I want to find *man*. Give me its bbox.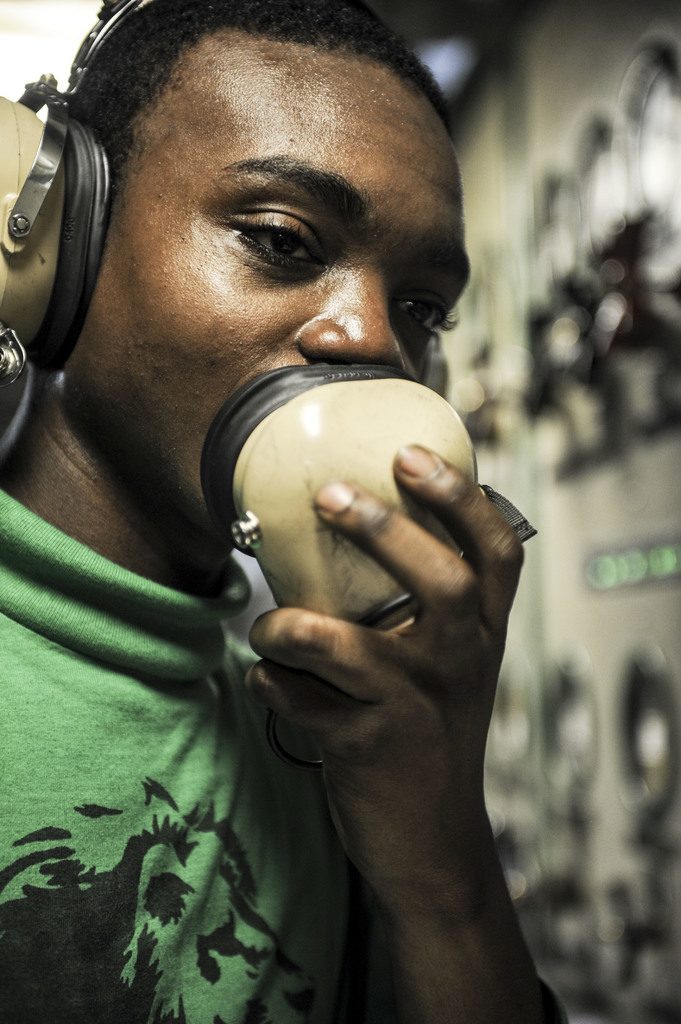
crop(8, 24, 596, 1018).
